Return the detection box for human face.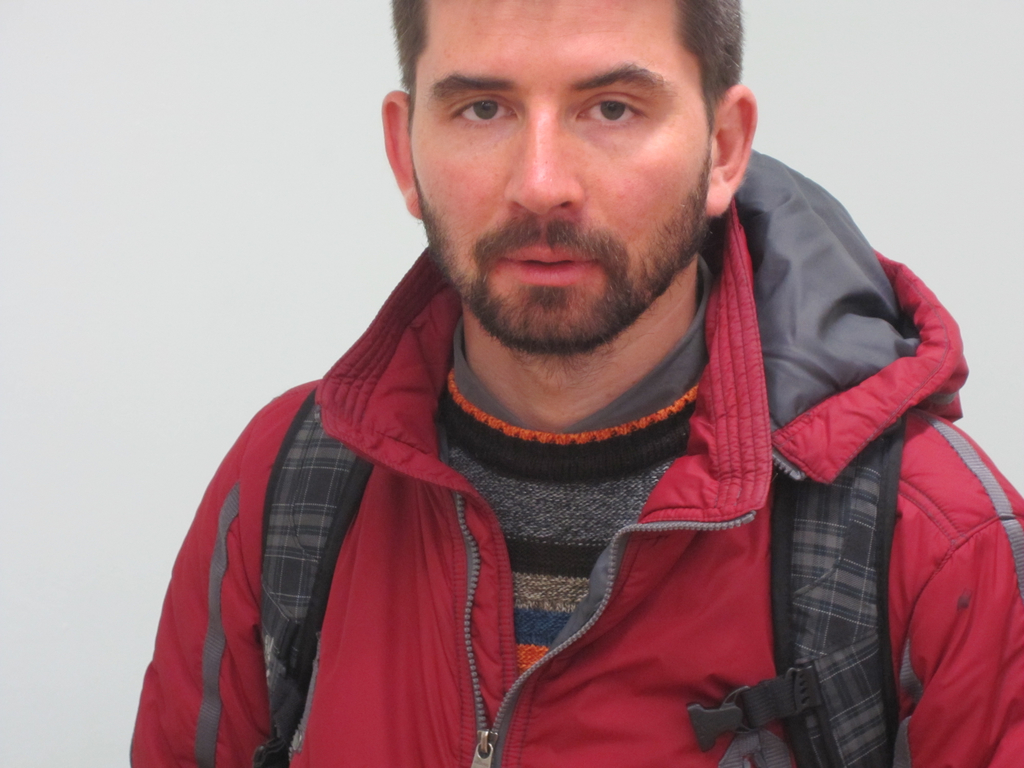
bbox=[408, 0, 711, 352].
